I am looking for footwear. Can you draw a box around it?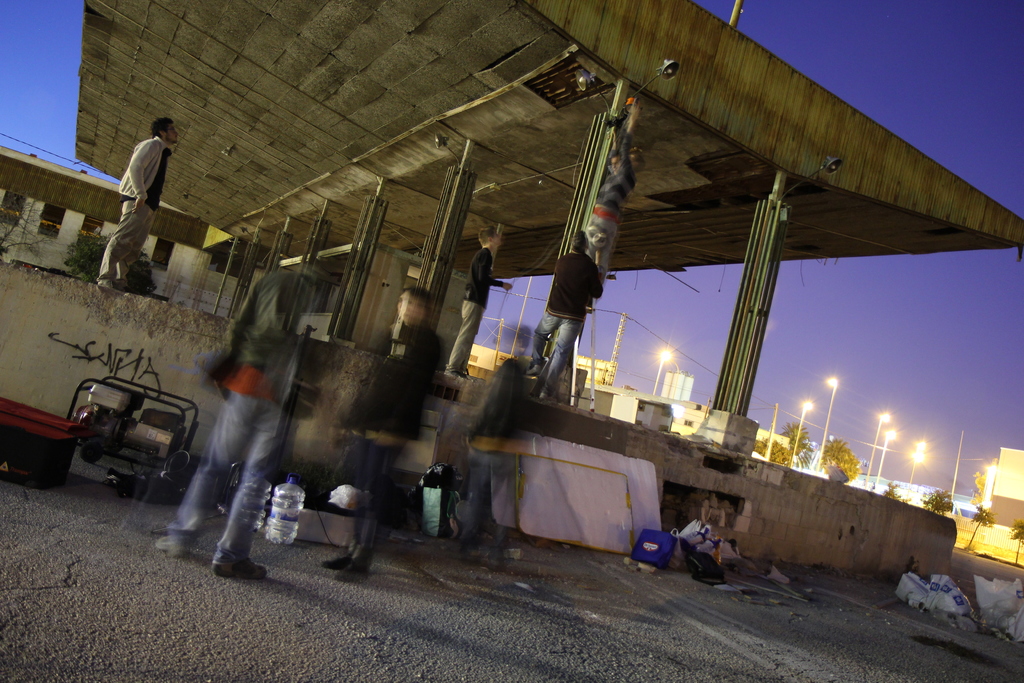
Sure, the bounding box is BBox(211, 548, 271, 580).
